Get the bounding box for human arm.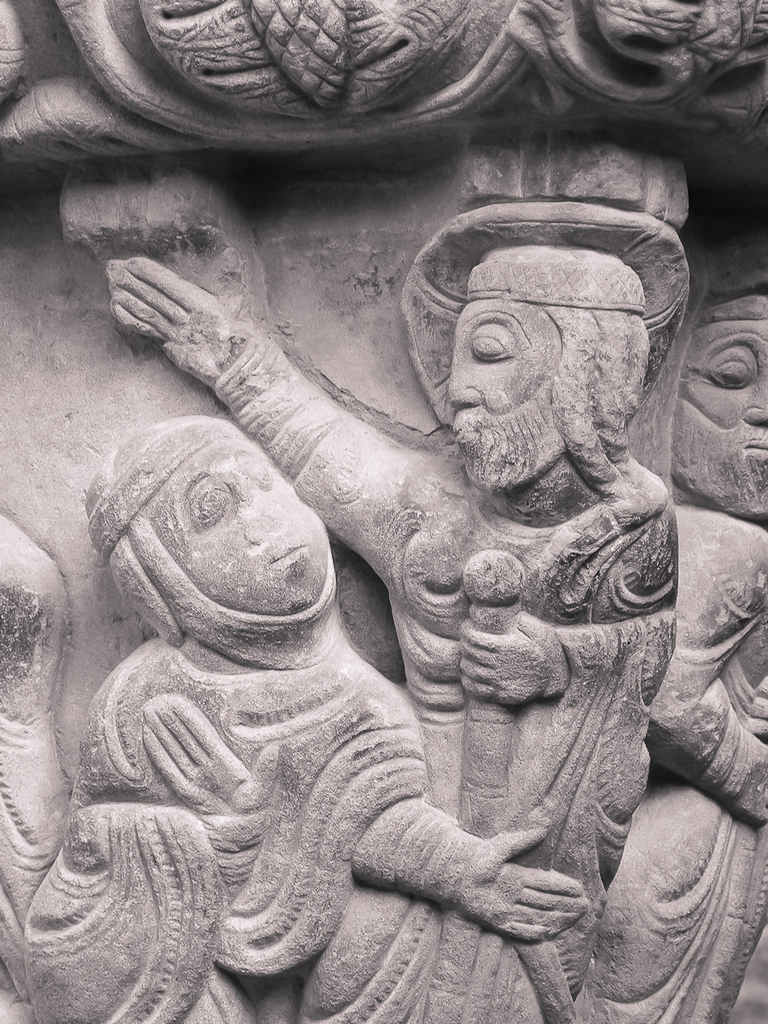
[x1=642, y1=514, x2=767, y2=829].
